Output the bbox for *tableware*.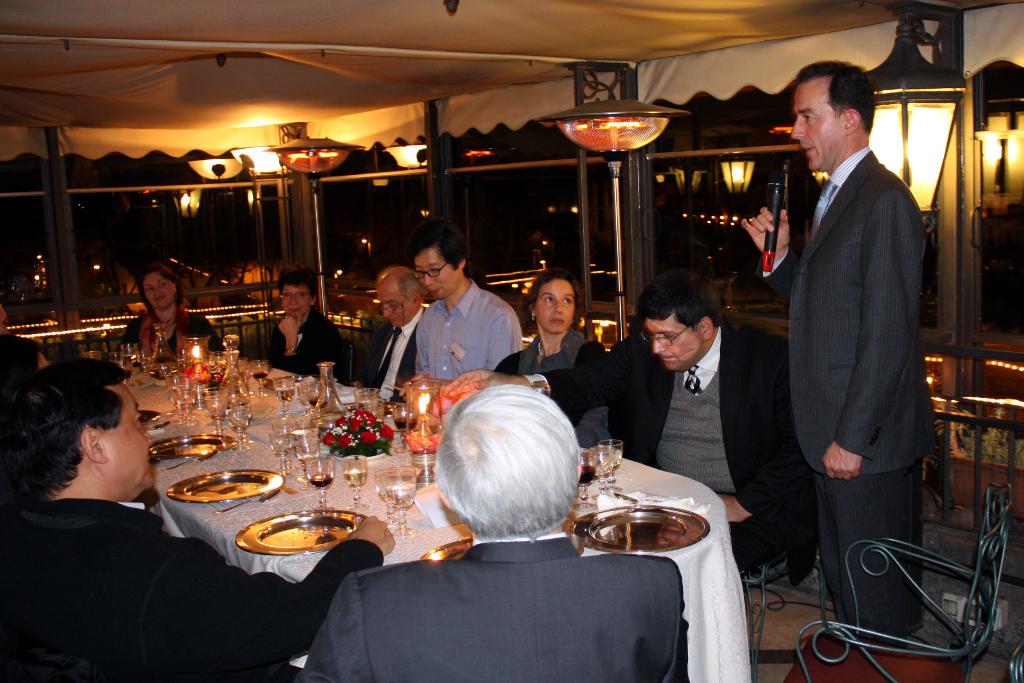
(left=306, top=383, right=320, bottom=411).
